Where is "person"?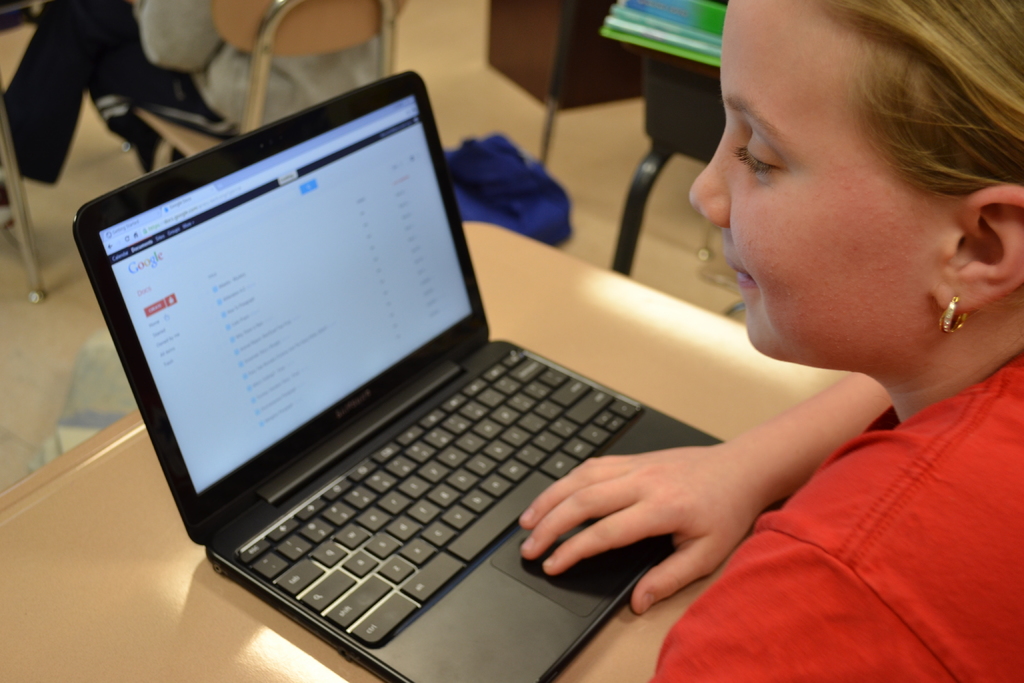
<bbox>652, 0, 1023, 682</bbox>.
